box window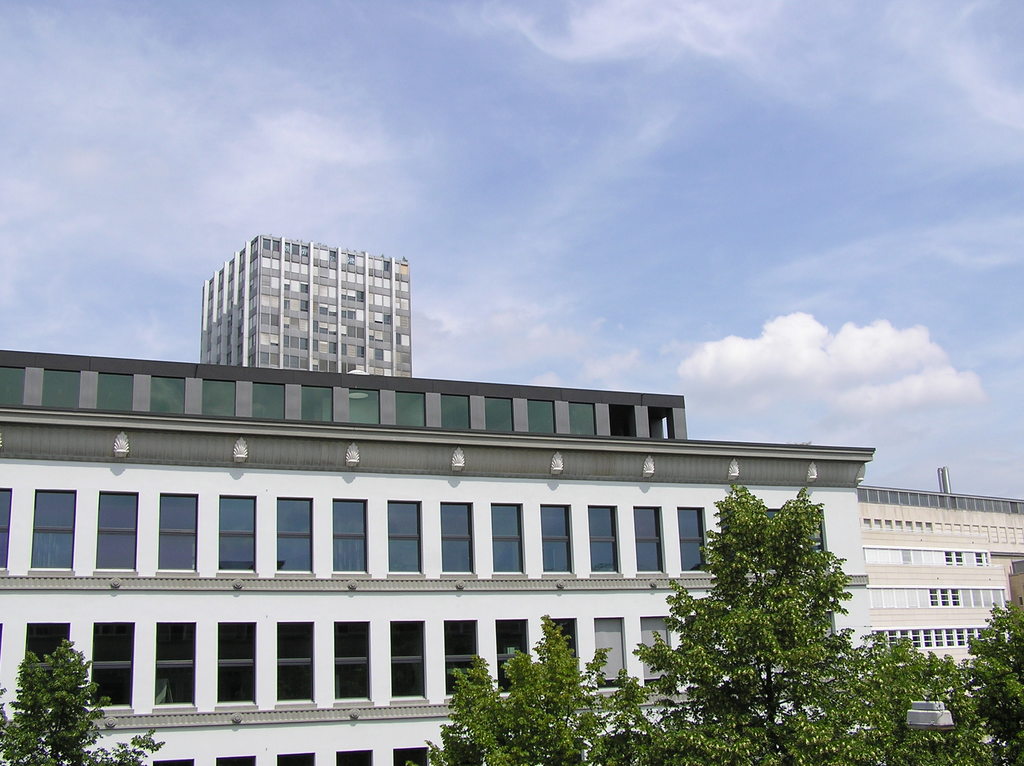
x1=93 y1=492 x2=136 y2=574
